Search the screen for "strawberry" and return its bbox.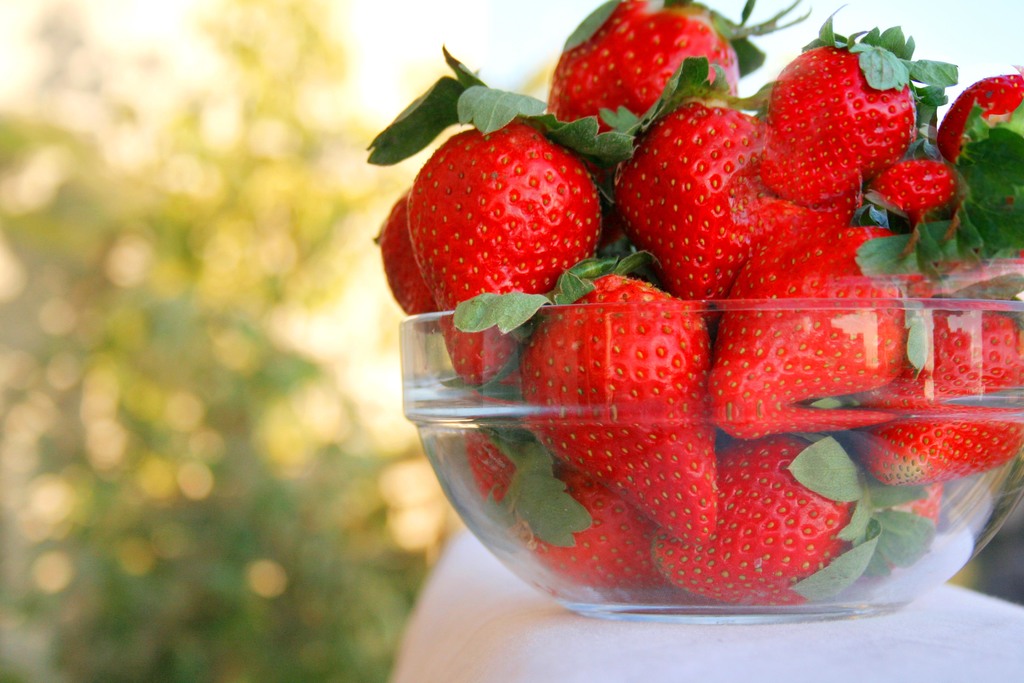
Found: l=364, t=44, r=605, b=390.
